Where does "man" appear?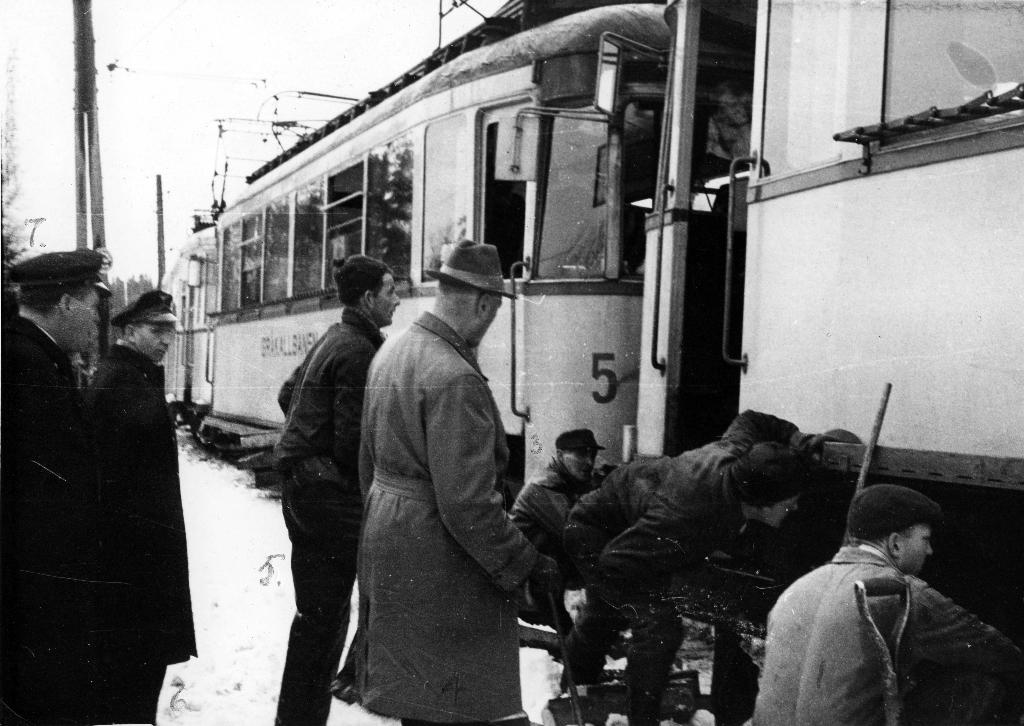
Appears at pyautogui.locateOnScreen(739, 468, 985, 715).
